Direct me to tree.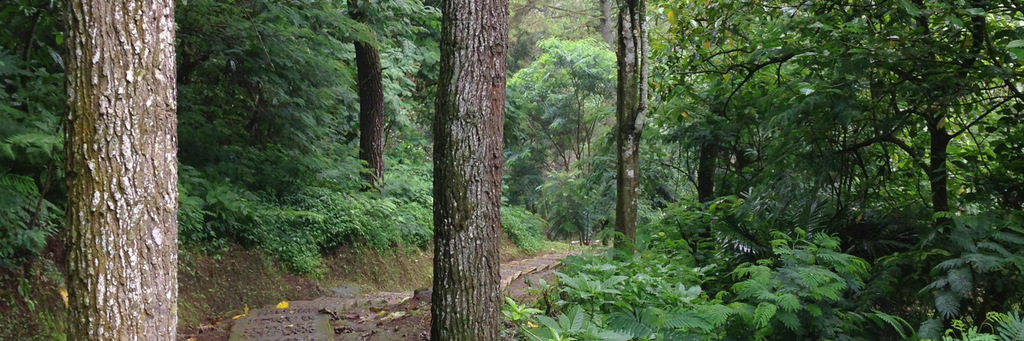
Direction: {"left": 345, "top": 1, "right": 389, "bottom": 189}.
